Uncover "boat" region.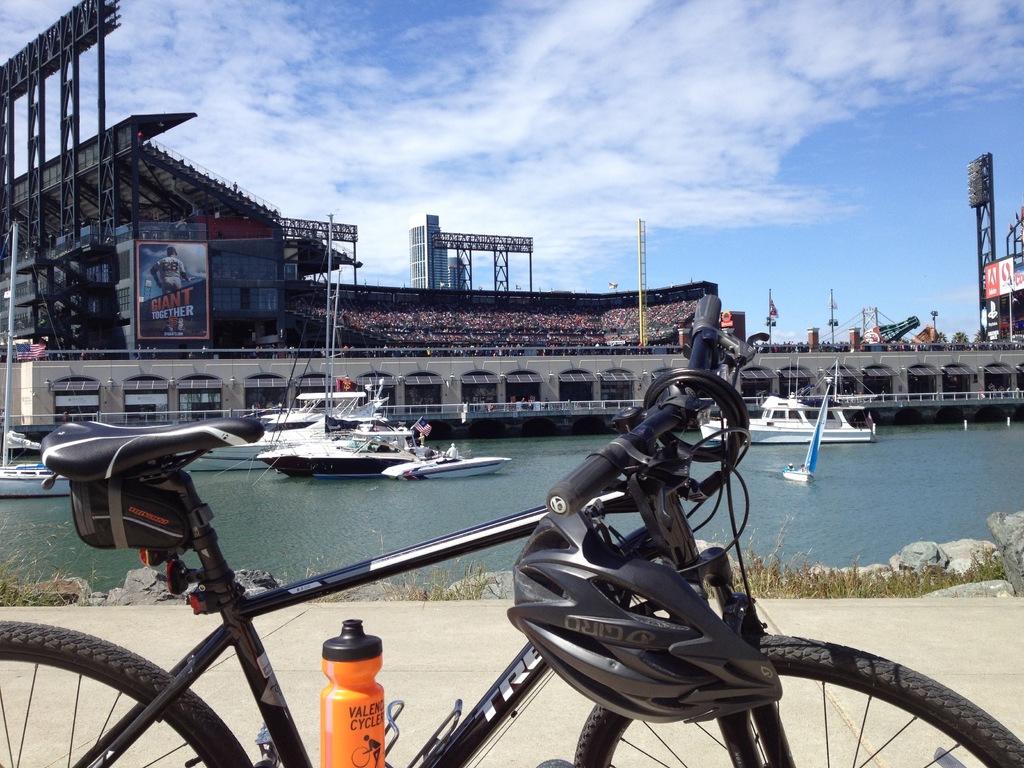
Uncovered: Rect(0, 216, 72, 496).
